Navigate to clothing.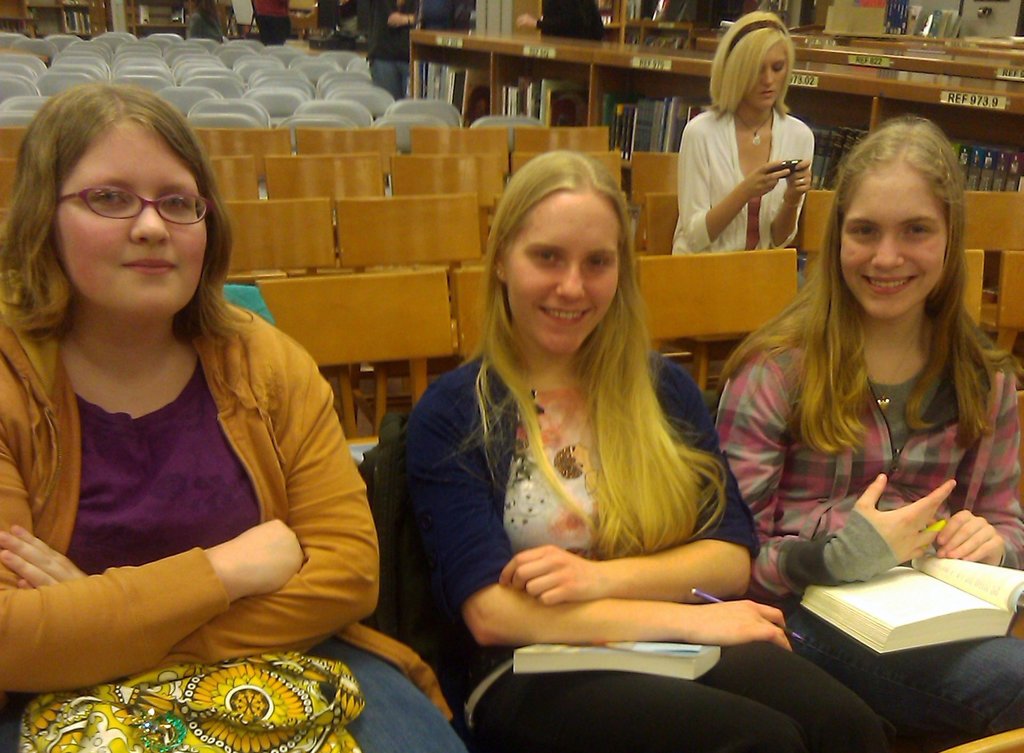
Navigation target: bbox=(393, 342, 901, 752).
